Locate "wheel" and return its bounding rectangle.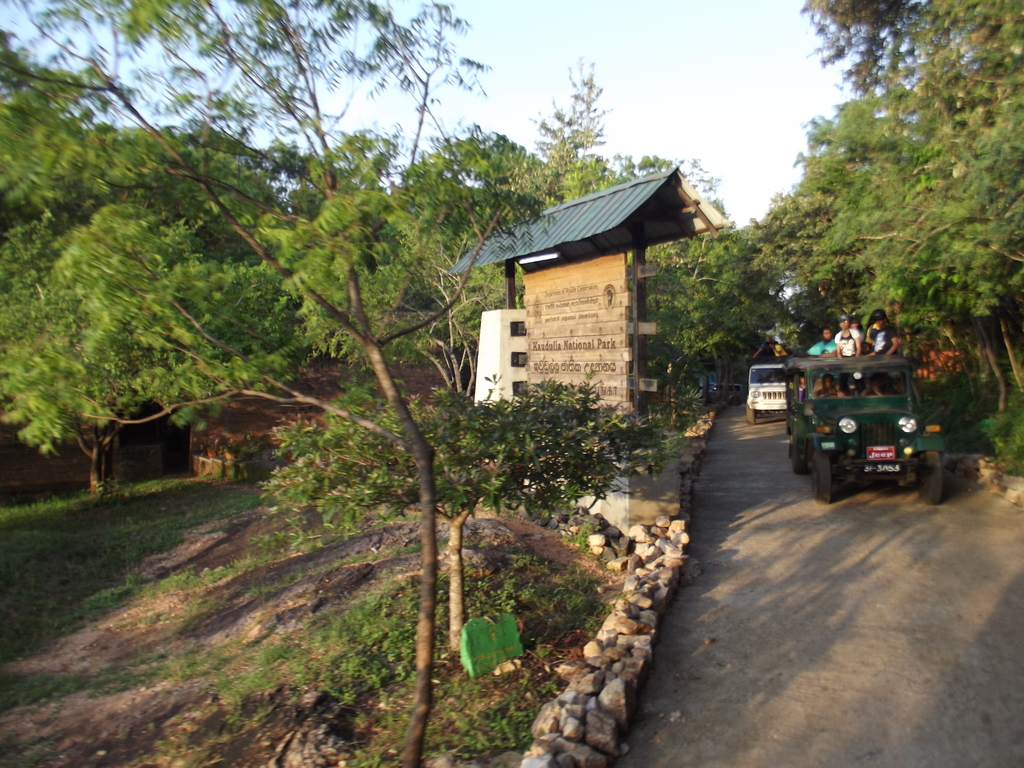
box=[825, 392, 842, 397].
